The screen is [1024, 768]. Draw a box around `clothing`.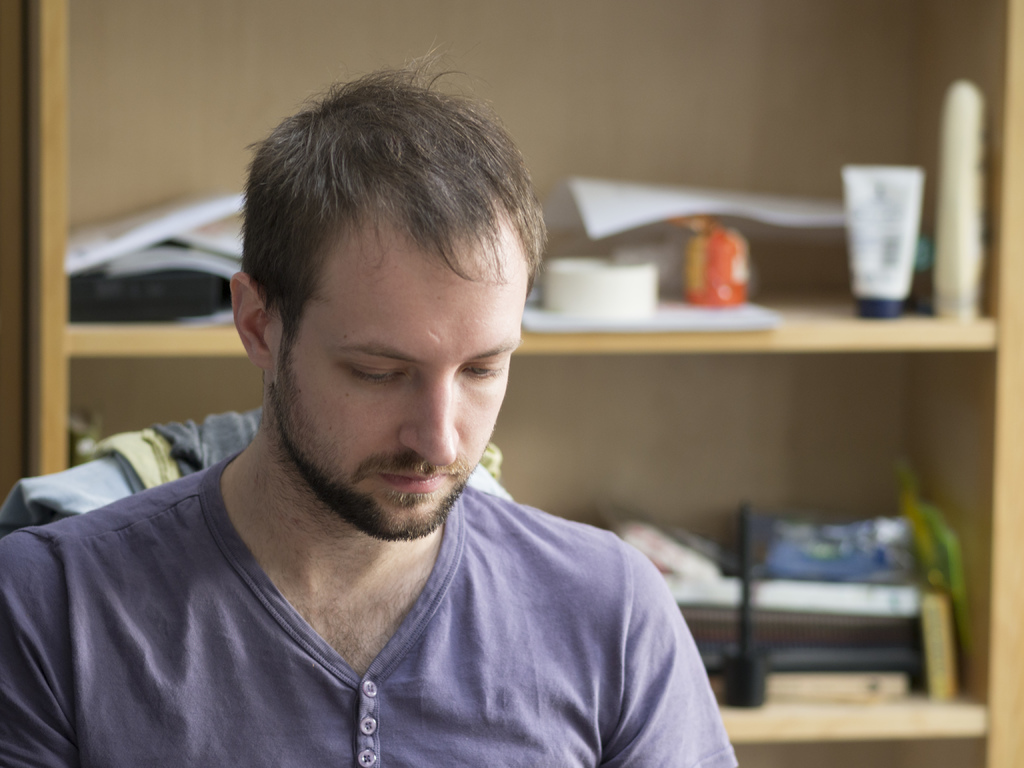
left=14, top=466, right=735, bottom=761.
